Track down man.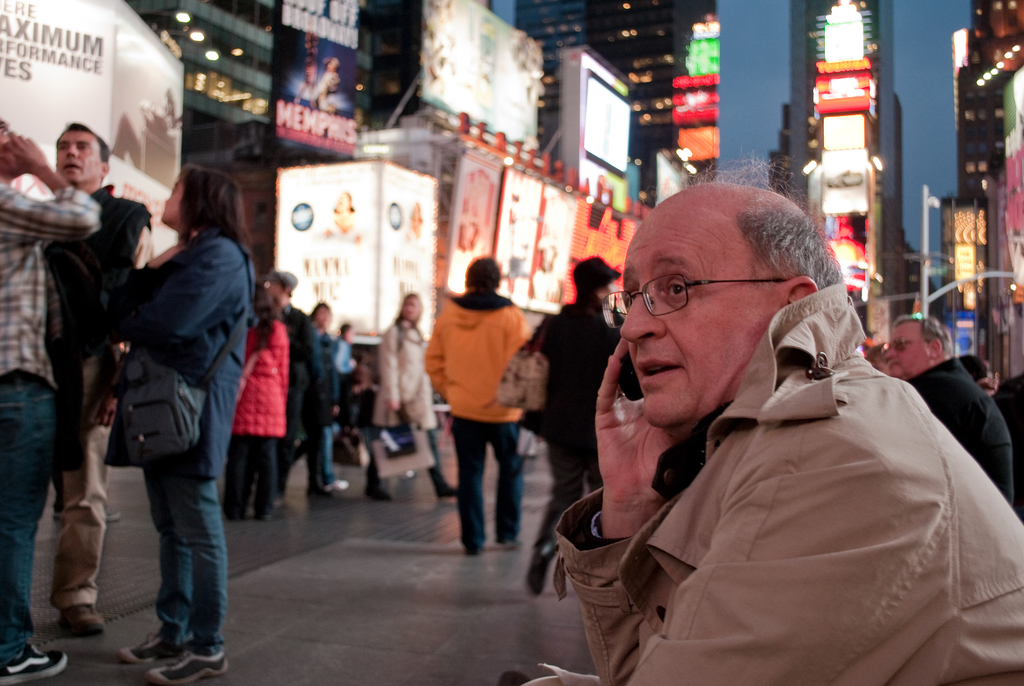
Tracked to box(989, 380, 1023, 518).
